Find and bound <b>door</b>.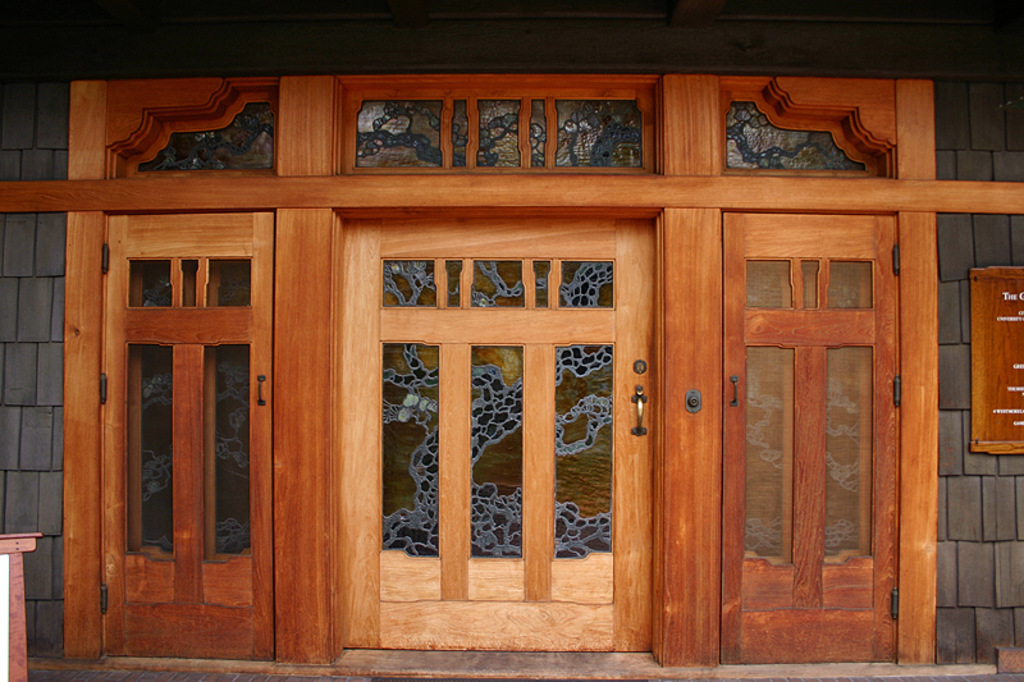
Bound: (left=332, top=218, right=662, bottom=653).
